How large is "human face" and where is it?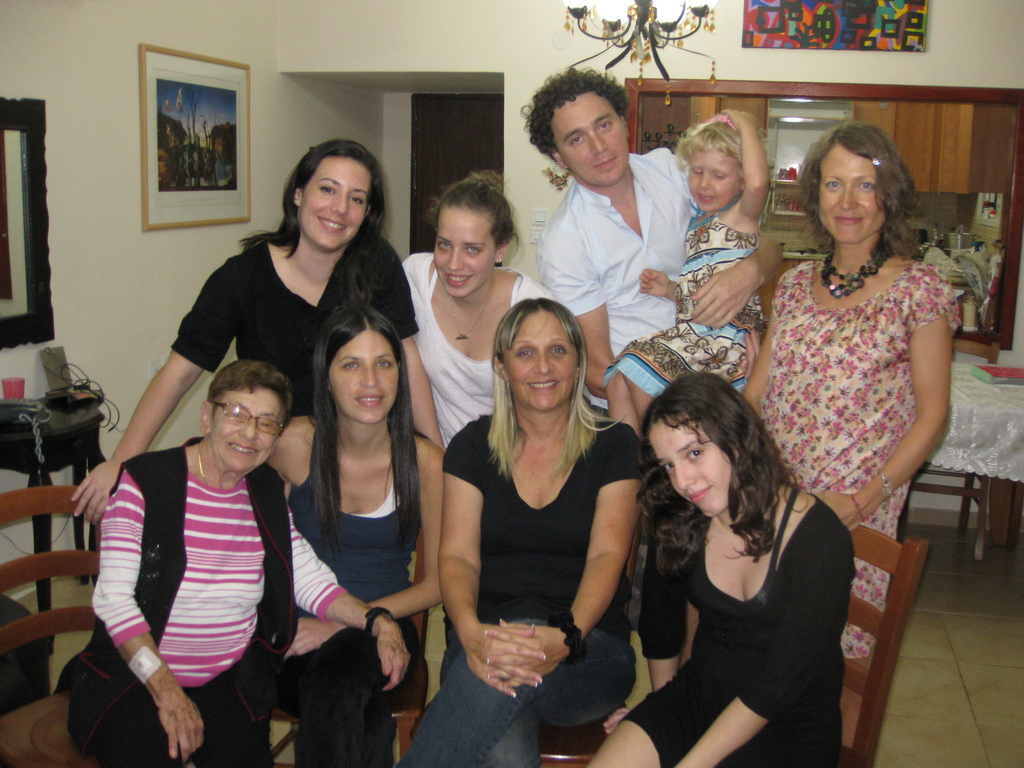
Bounding box: 681, 151, 742, 218.
